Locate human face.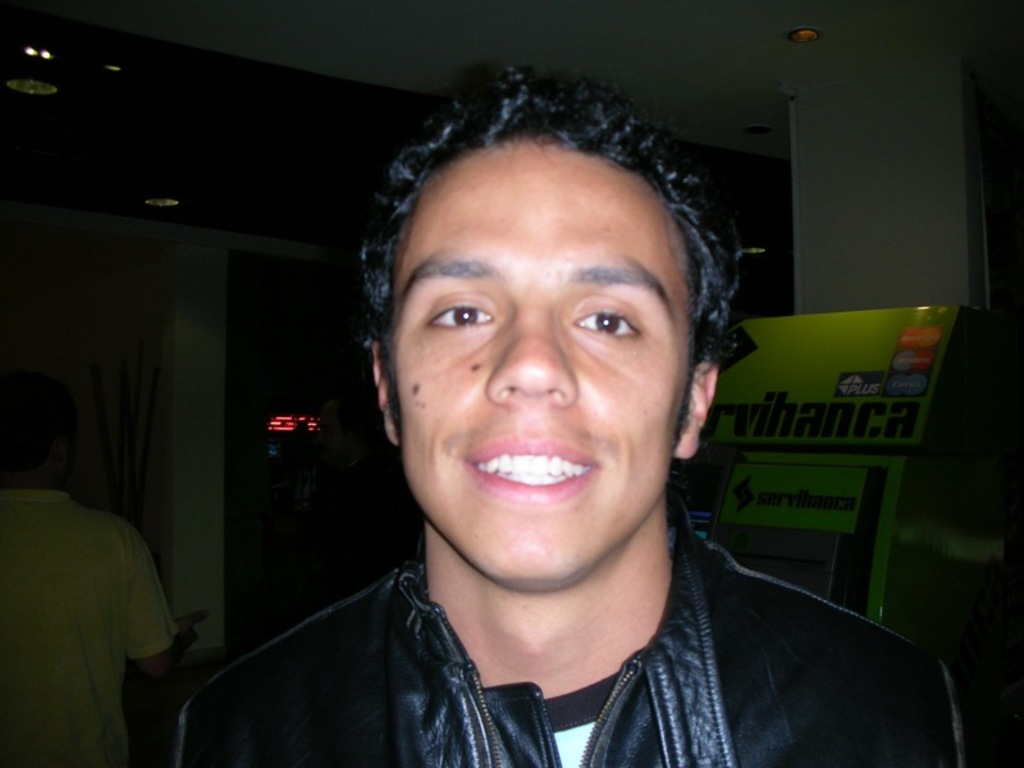
Bounding box: rect(388, 138, 703, 595).
